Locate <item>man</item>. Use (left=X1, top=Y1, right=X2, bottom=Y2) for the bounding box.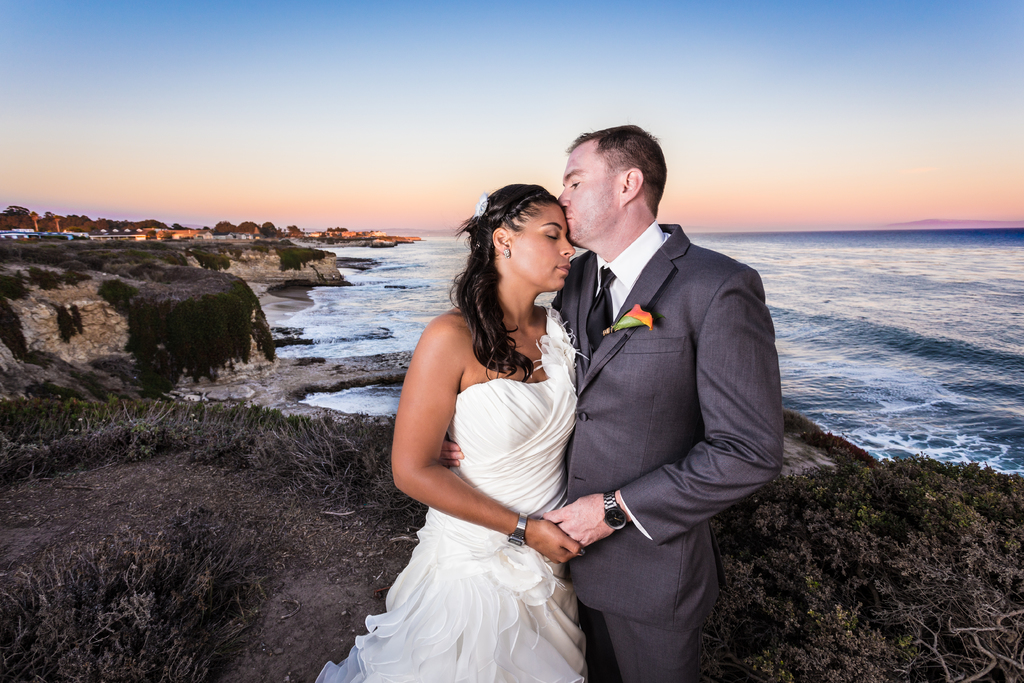
(left=446, top=117, right=791, bottom=682).
